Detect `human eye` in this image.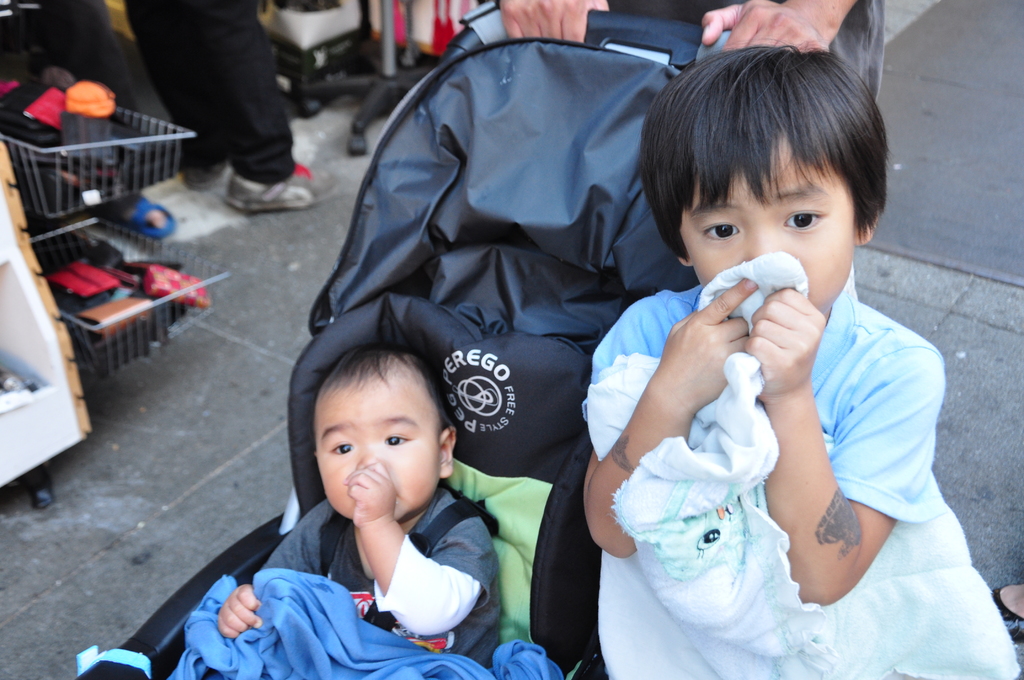
Detection: [327, 442, 355, 458].
